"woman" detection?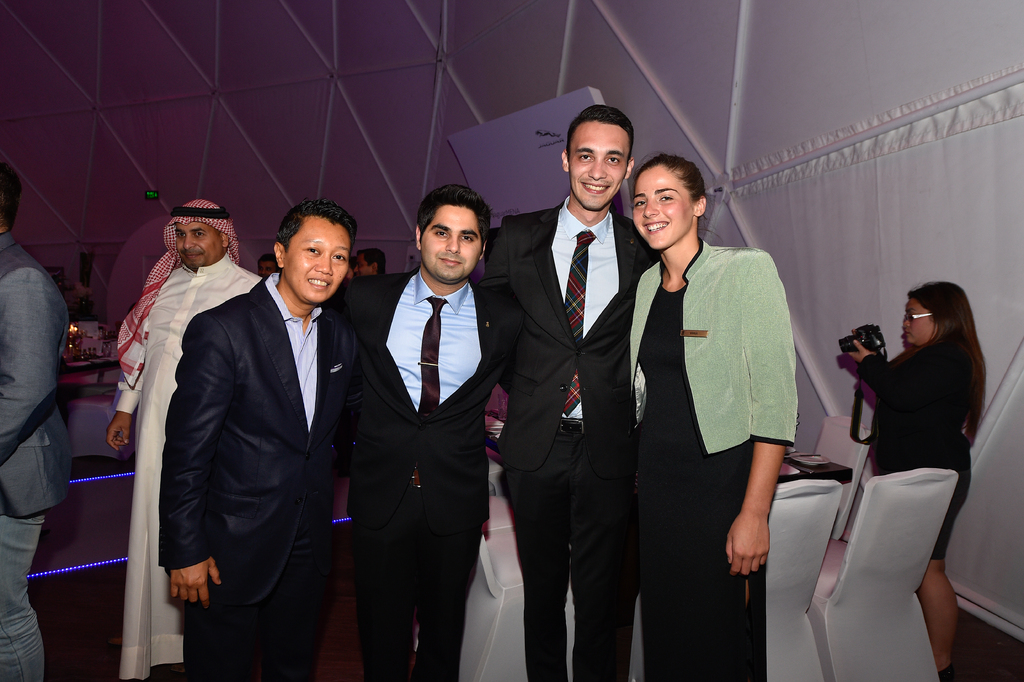
box(849, 278, 990, 681)
